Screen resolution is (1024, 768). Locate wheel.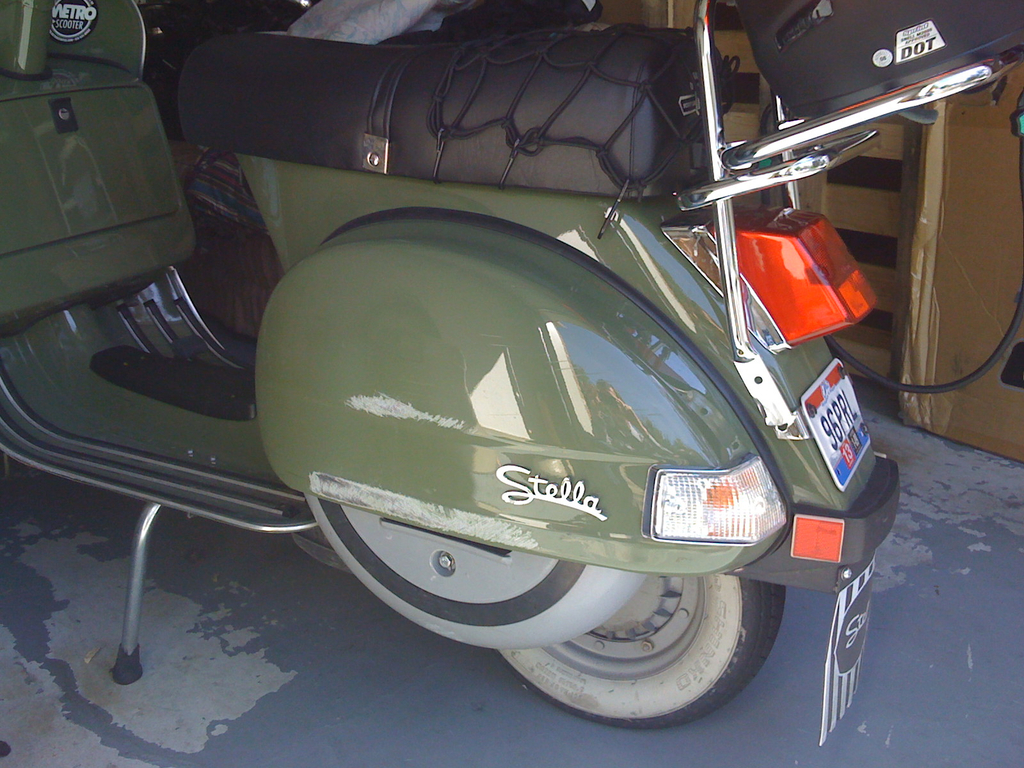
<region>505, 565, 785, 723</region>.
